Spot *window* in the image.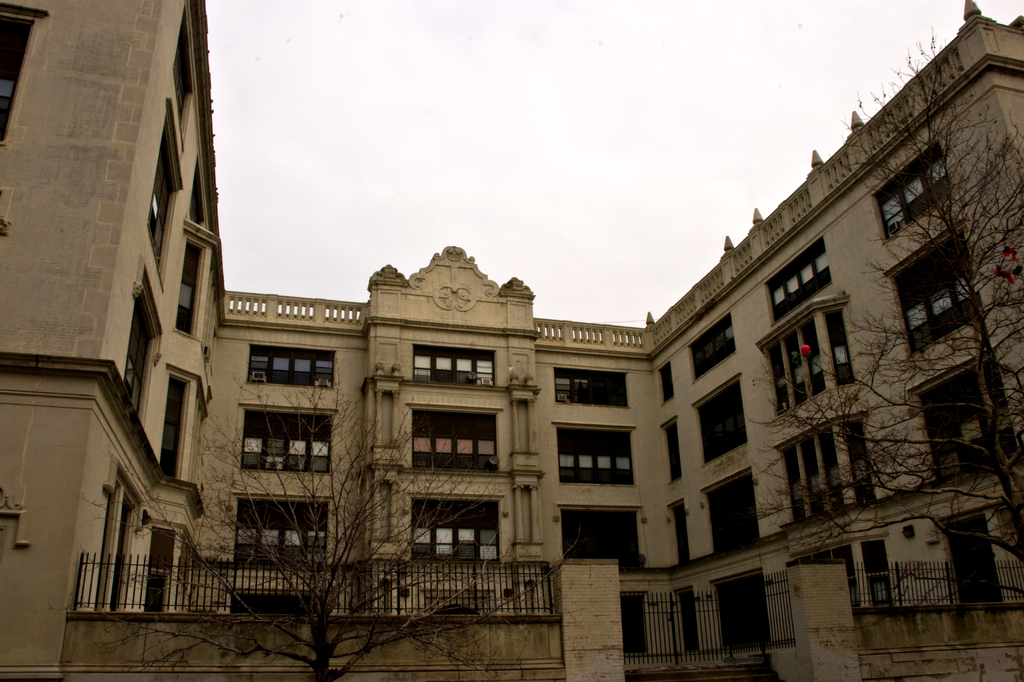
*window* found at 907/253/970/348.
